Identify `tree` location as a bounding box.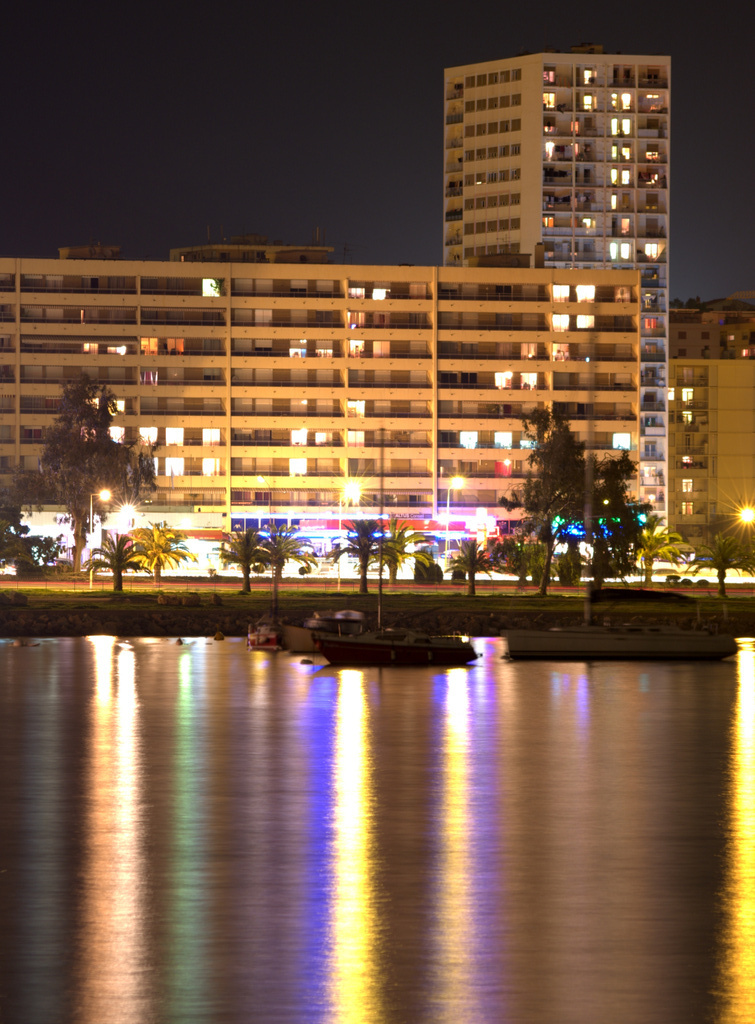
[506, 398, 643, 600].
